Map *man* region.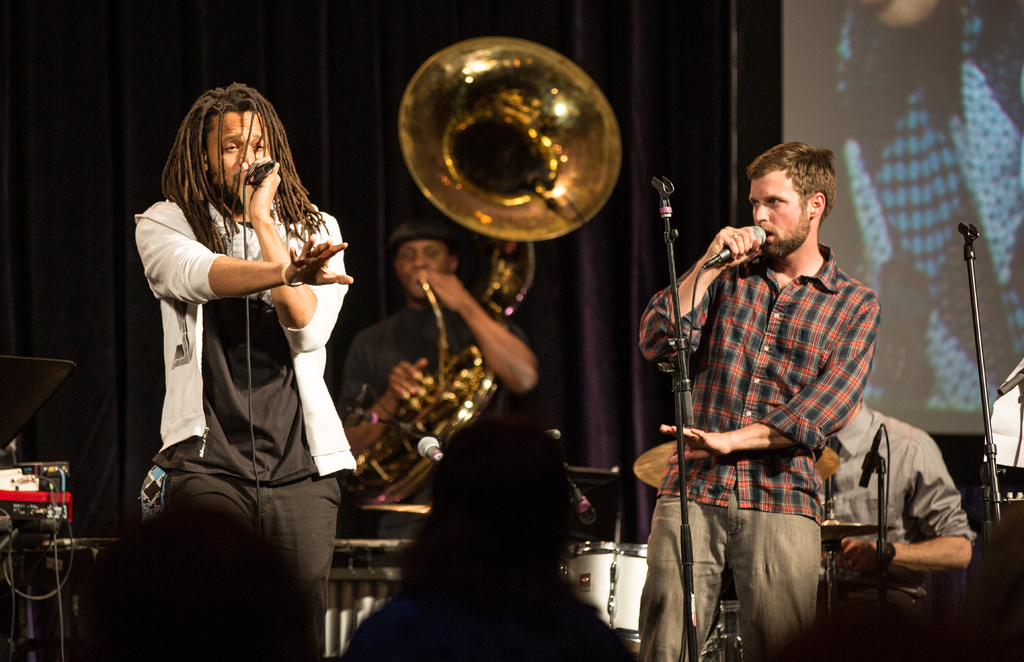
Mapped to region(822, 407, 980, 661).
